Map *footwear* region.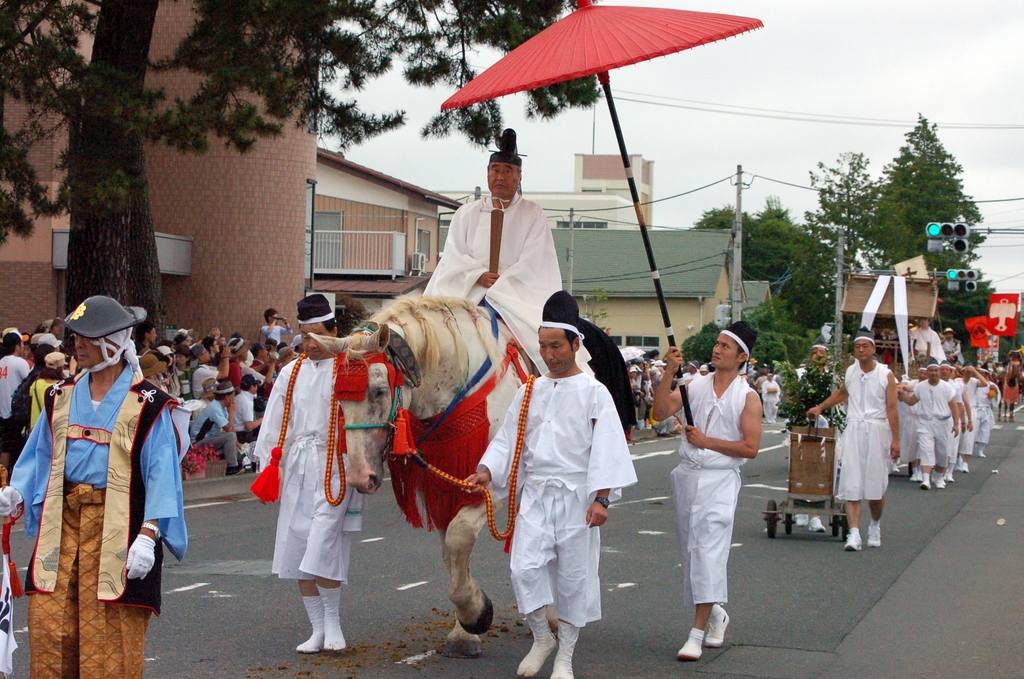
Mapped to (left=296, top=637, right=323, bottom=650).
